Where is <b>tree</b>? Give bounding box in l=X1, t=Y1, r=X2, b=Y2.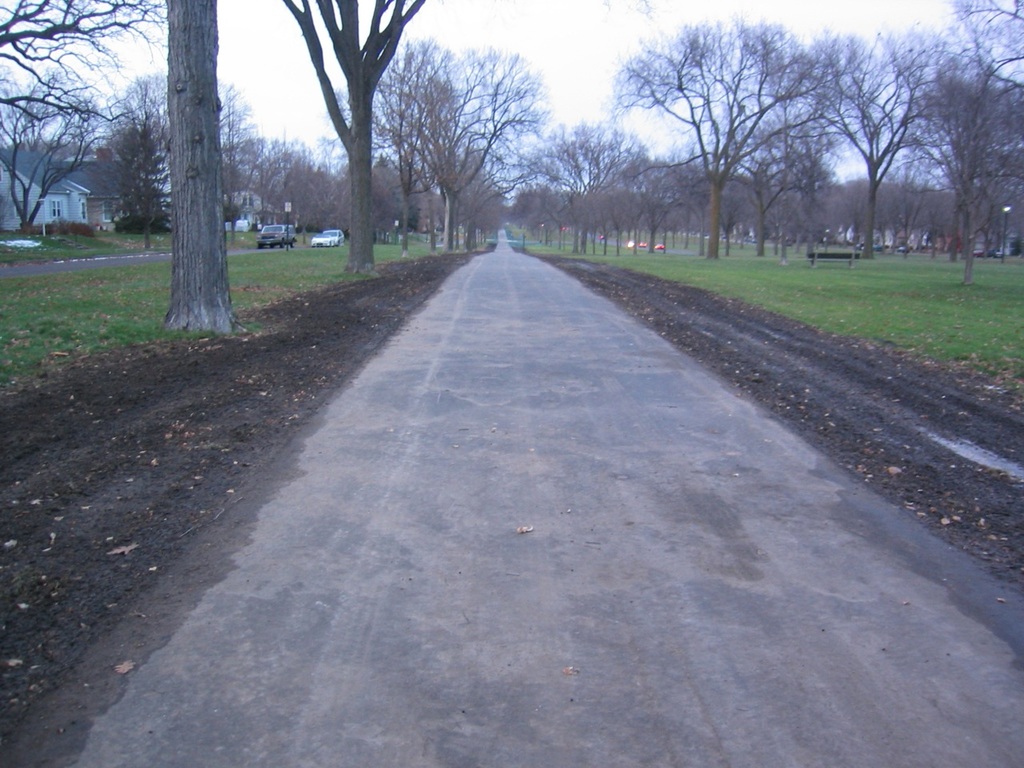
l=378, t=132, r=480, b=219.
